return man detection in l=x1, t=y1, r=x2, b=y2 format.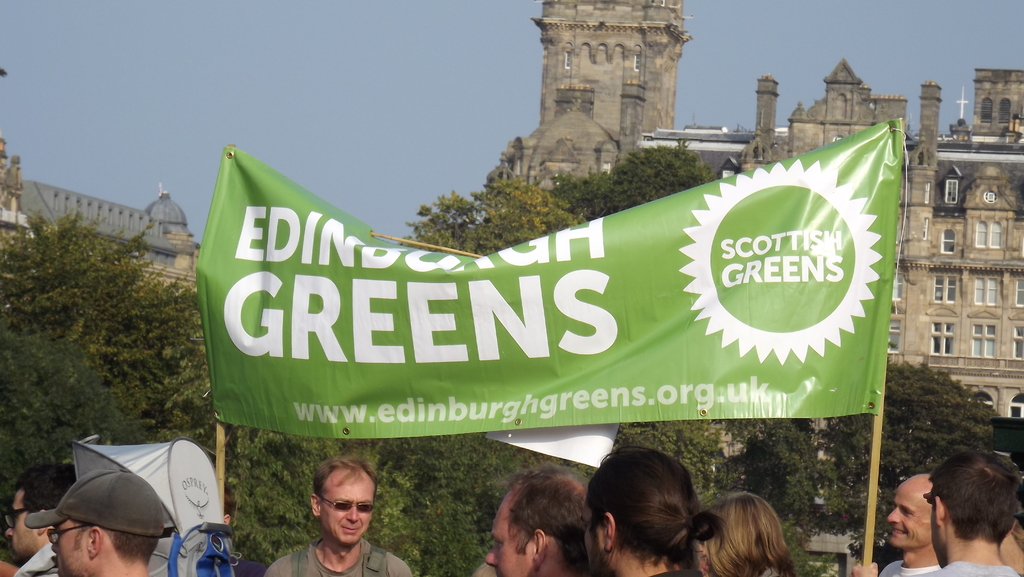
l=0, t=475, r=68, b=576.
